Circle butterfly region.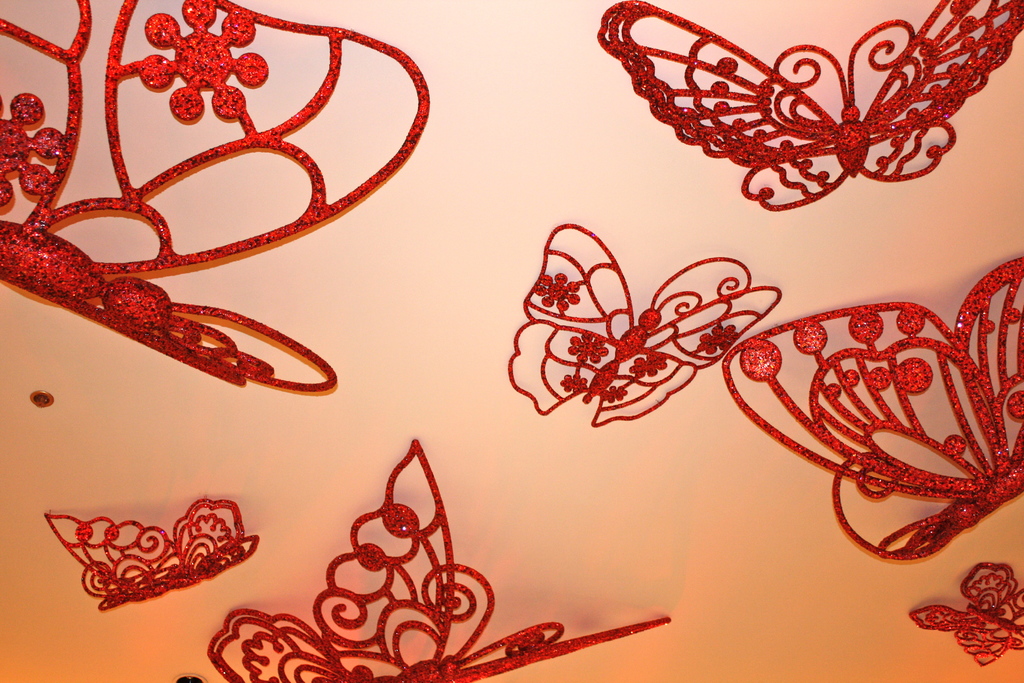
Region: bbox=(724, 252, 1023, 567).
